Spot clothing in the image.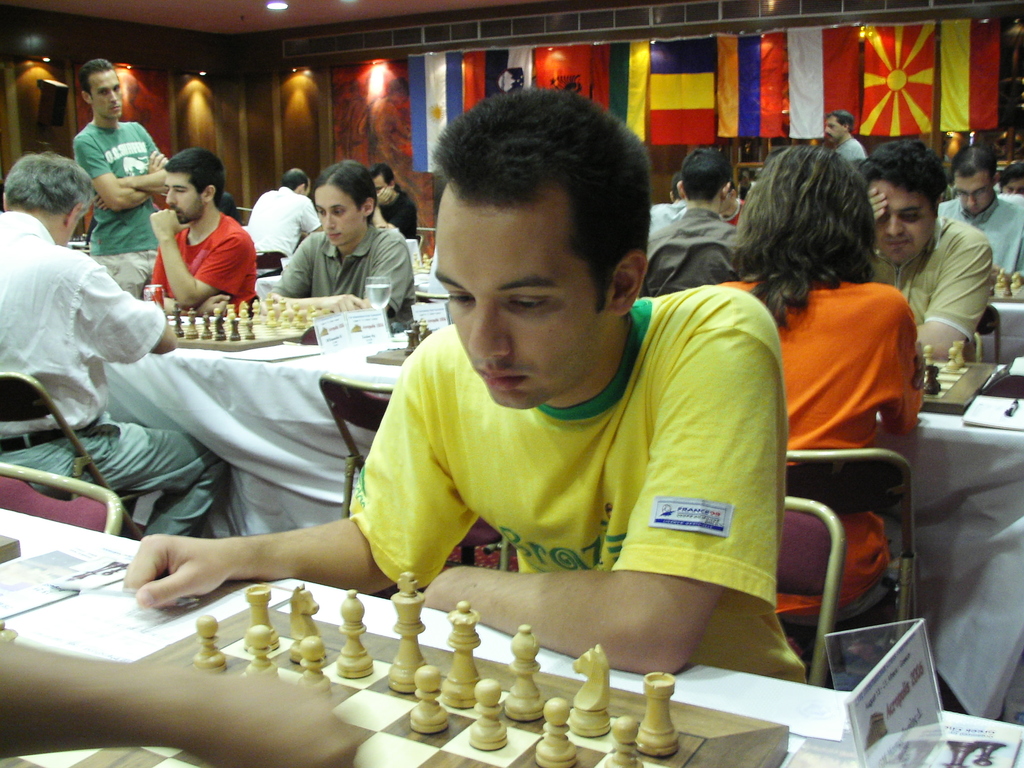
clothing found at detection(831, 140, 868, 172).
